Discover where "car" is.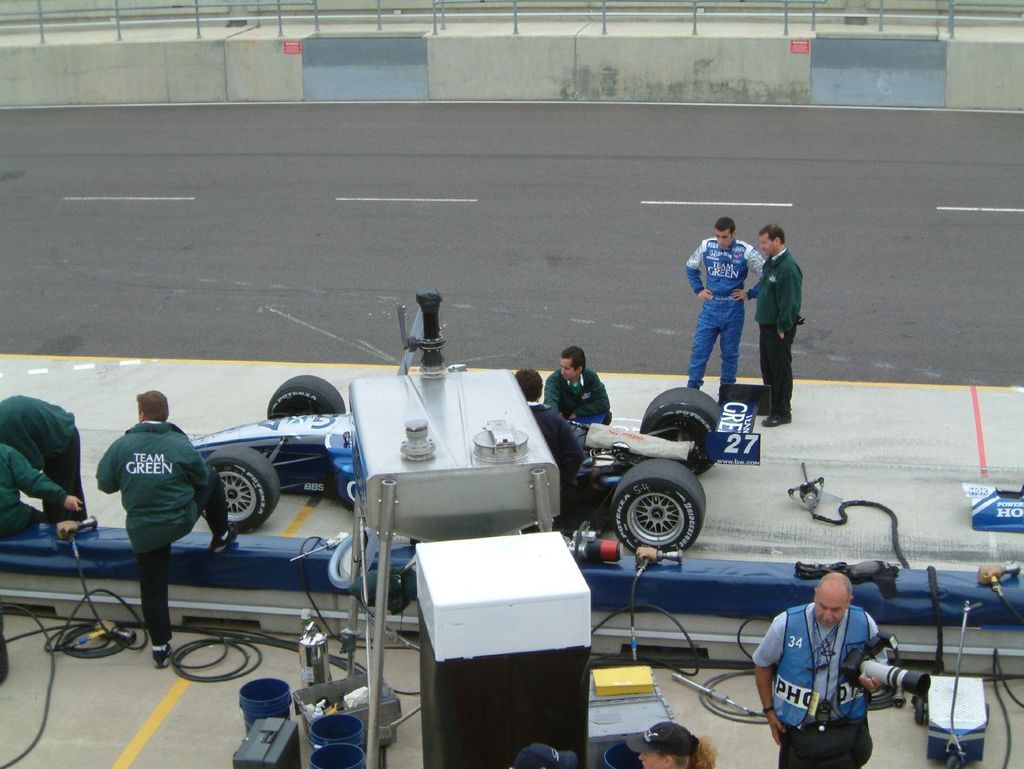
Discovered at pyautogui.locateOnScreen(192, 373, 773, 551).
